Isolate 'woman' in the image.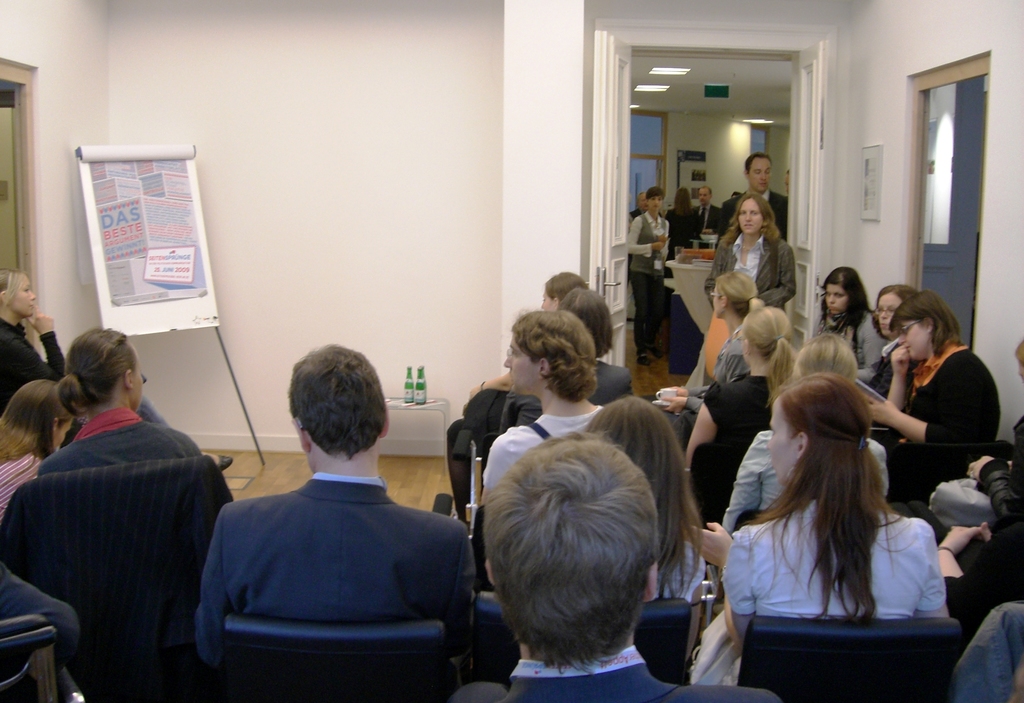
Isolated region: <box>39,324,204,476</box>.
